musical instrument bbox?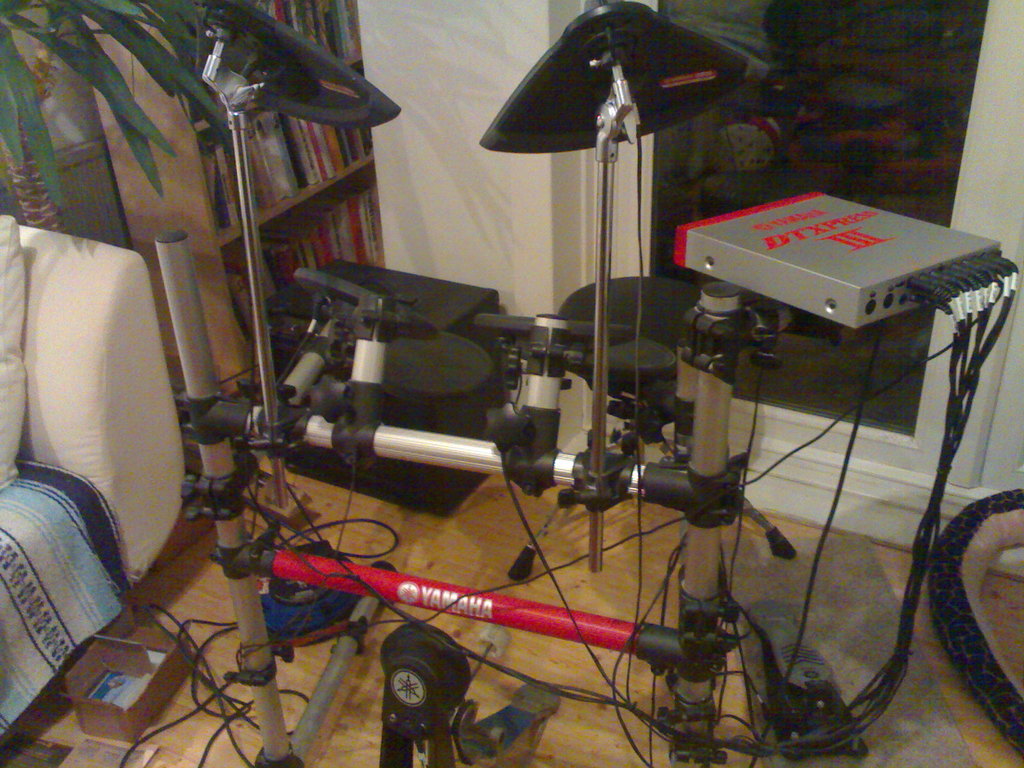
173:0:407:131
